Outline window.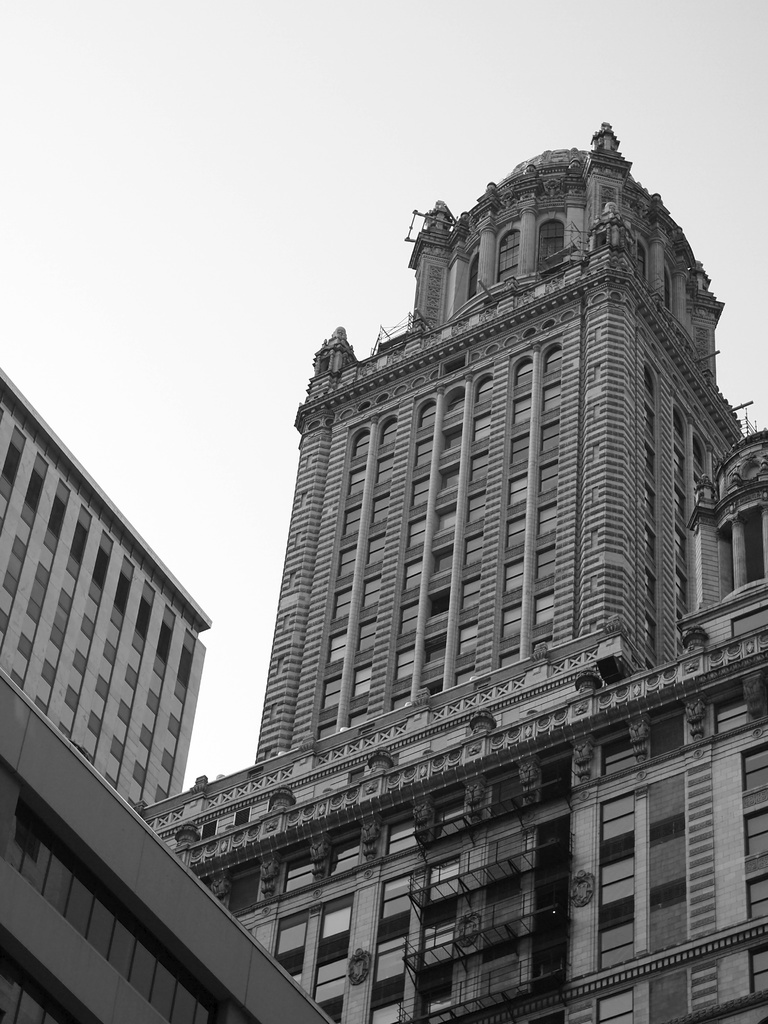
Outline: [left=744, top=748, right=767, bottom=917].
